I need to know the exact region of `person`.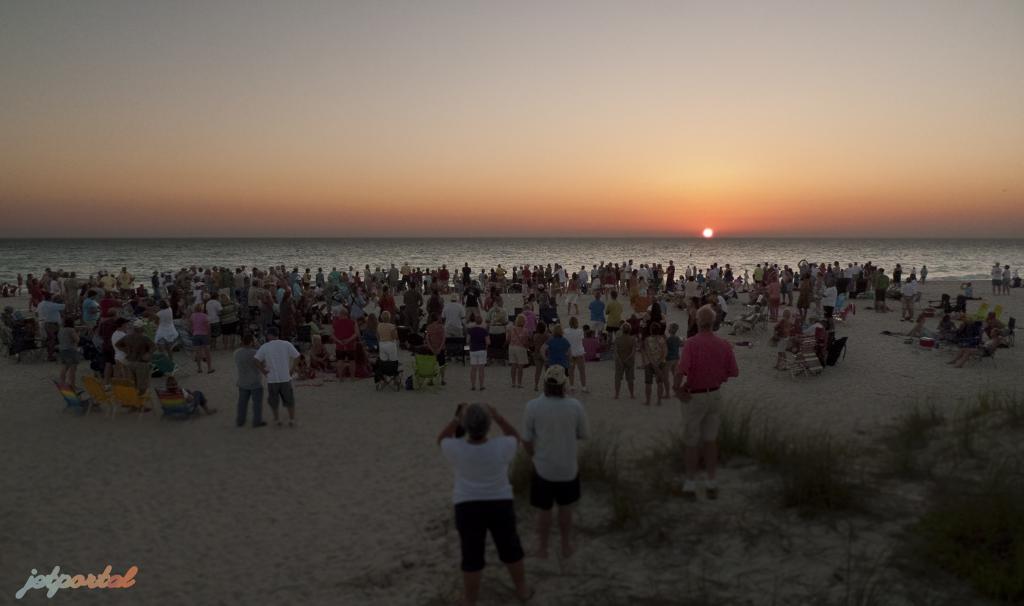
Region: l=921, t=265, r=927, b=282.
